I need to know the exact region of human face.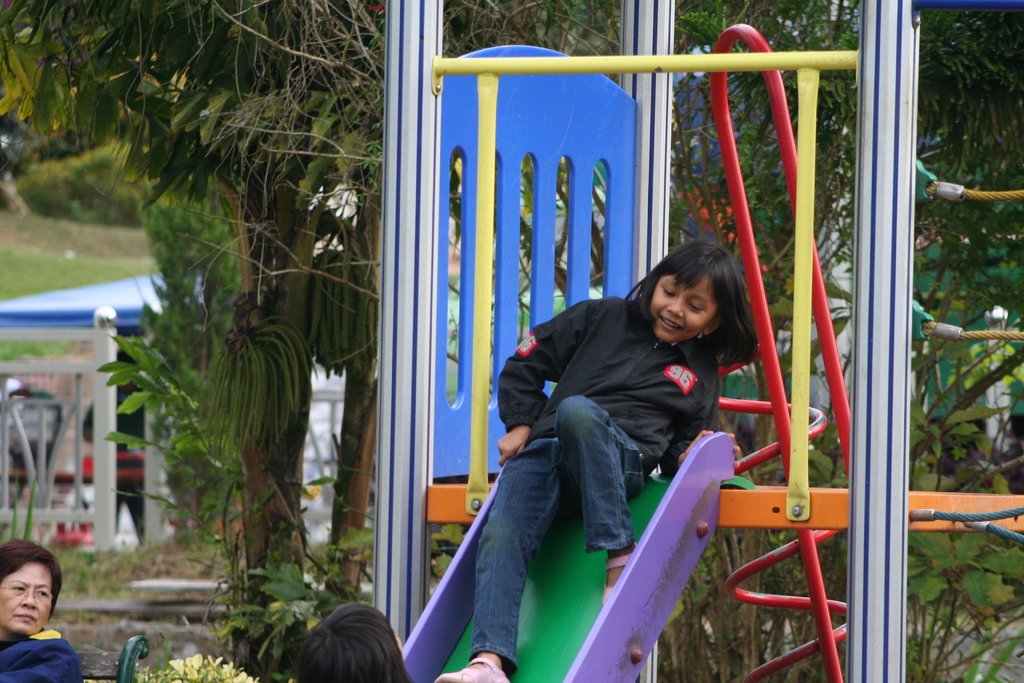
Region: [653, 265, 721, 348].
